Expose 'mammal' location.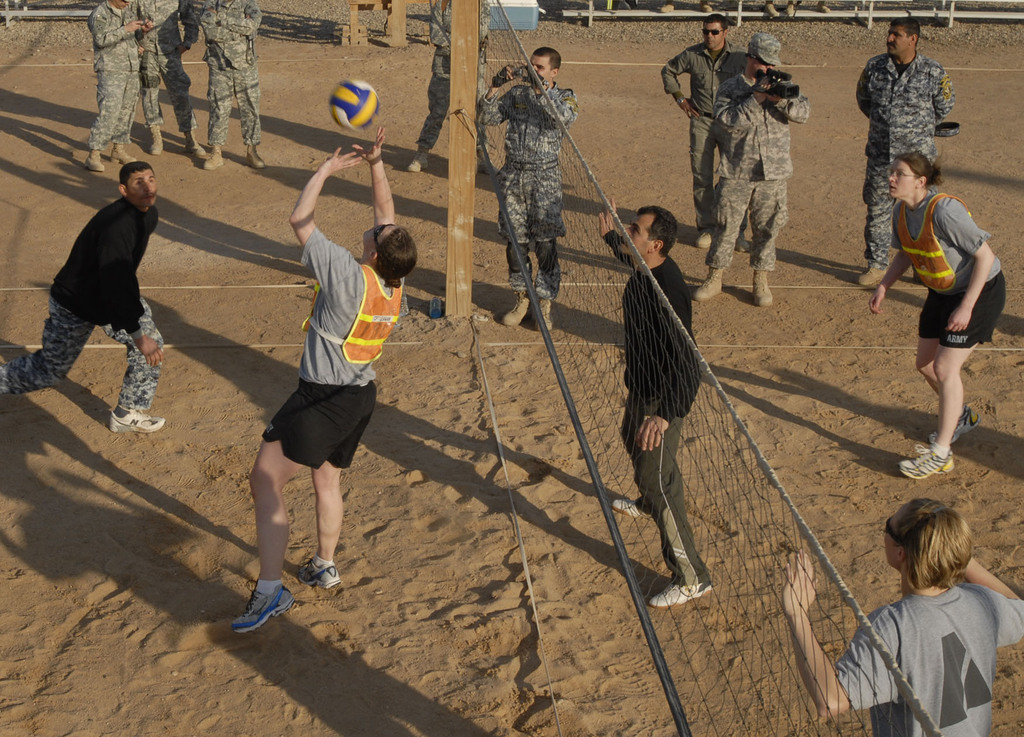
Exposed at <box>855,15,955,287</box>.
